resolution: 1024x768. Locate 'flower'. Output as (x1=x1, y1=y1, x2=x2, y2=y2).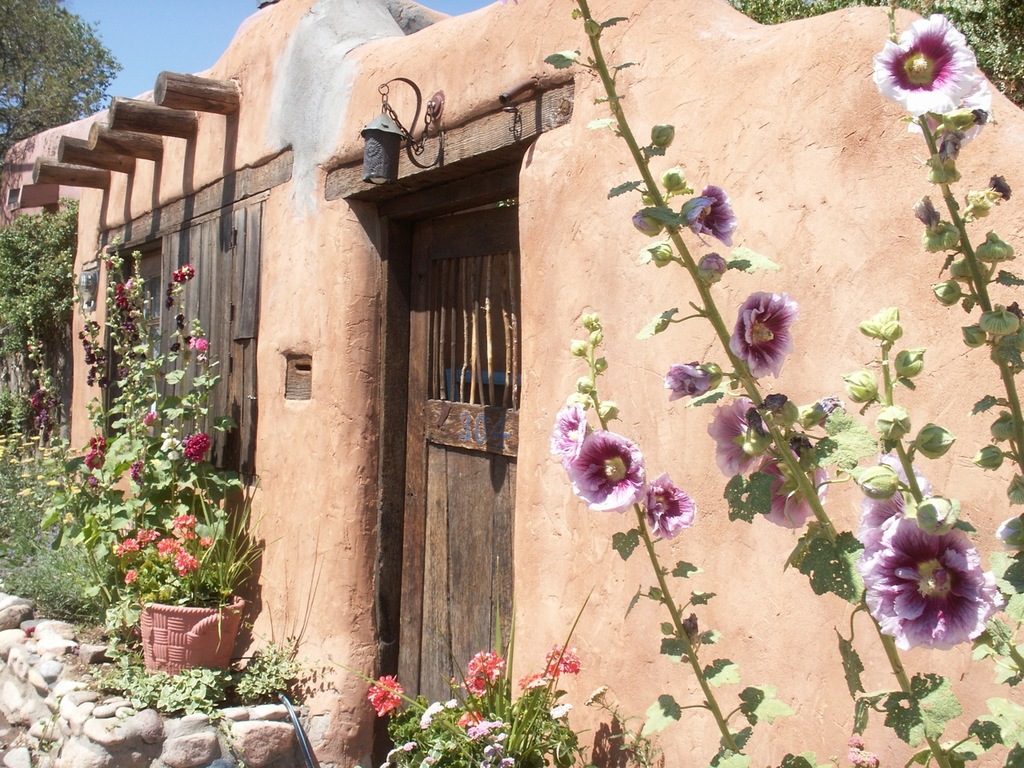
(x1=897, y1=346, x2=923, y2=384).
